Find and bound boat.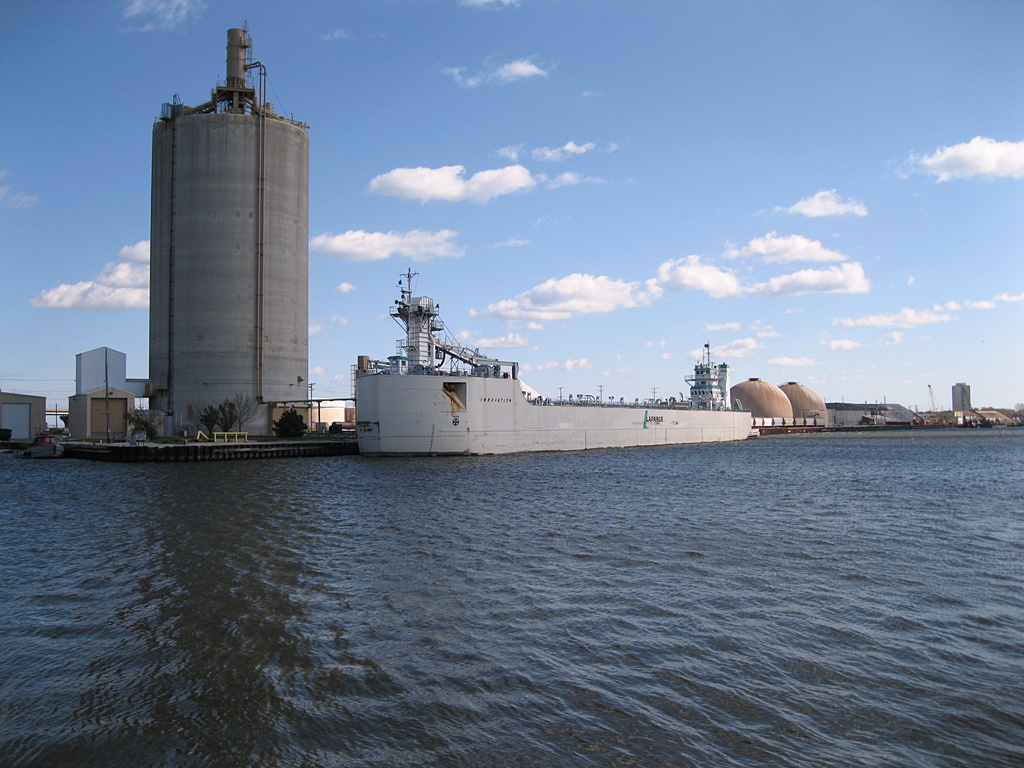
Bound: pyautogui.locateOnScreen(352, 269, 749, 461).
